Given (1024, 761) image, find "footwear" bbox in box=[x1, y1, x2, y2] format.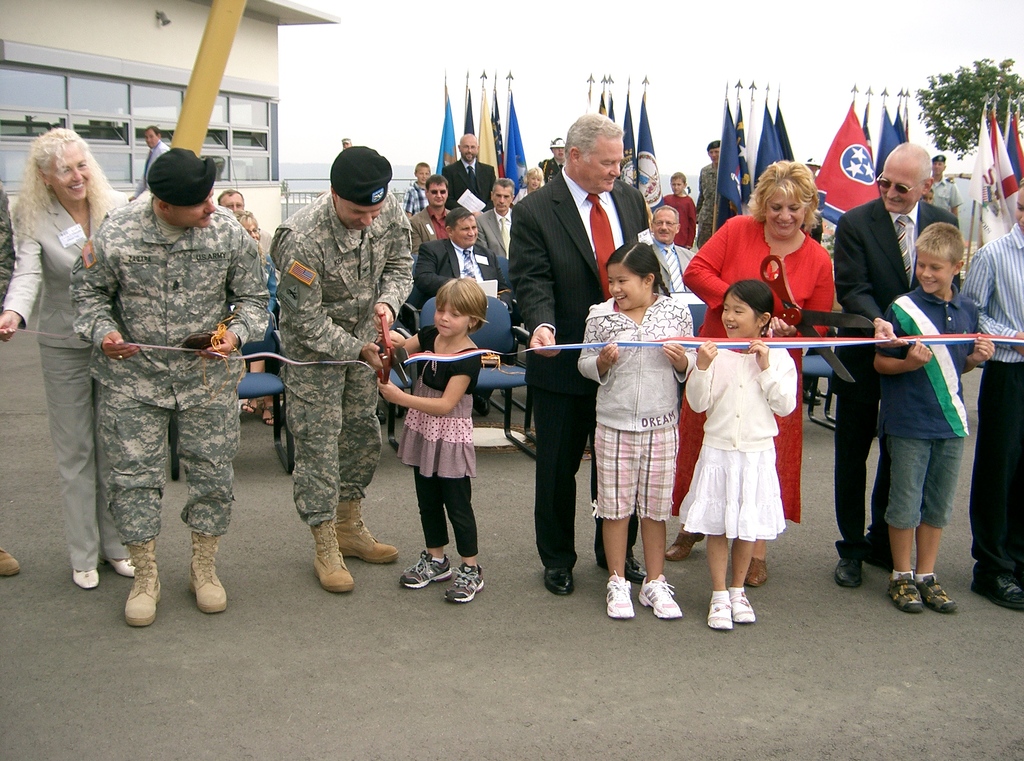
box=[542, 563, 575, 596].
